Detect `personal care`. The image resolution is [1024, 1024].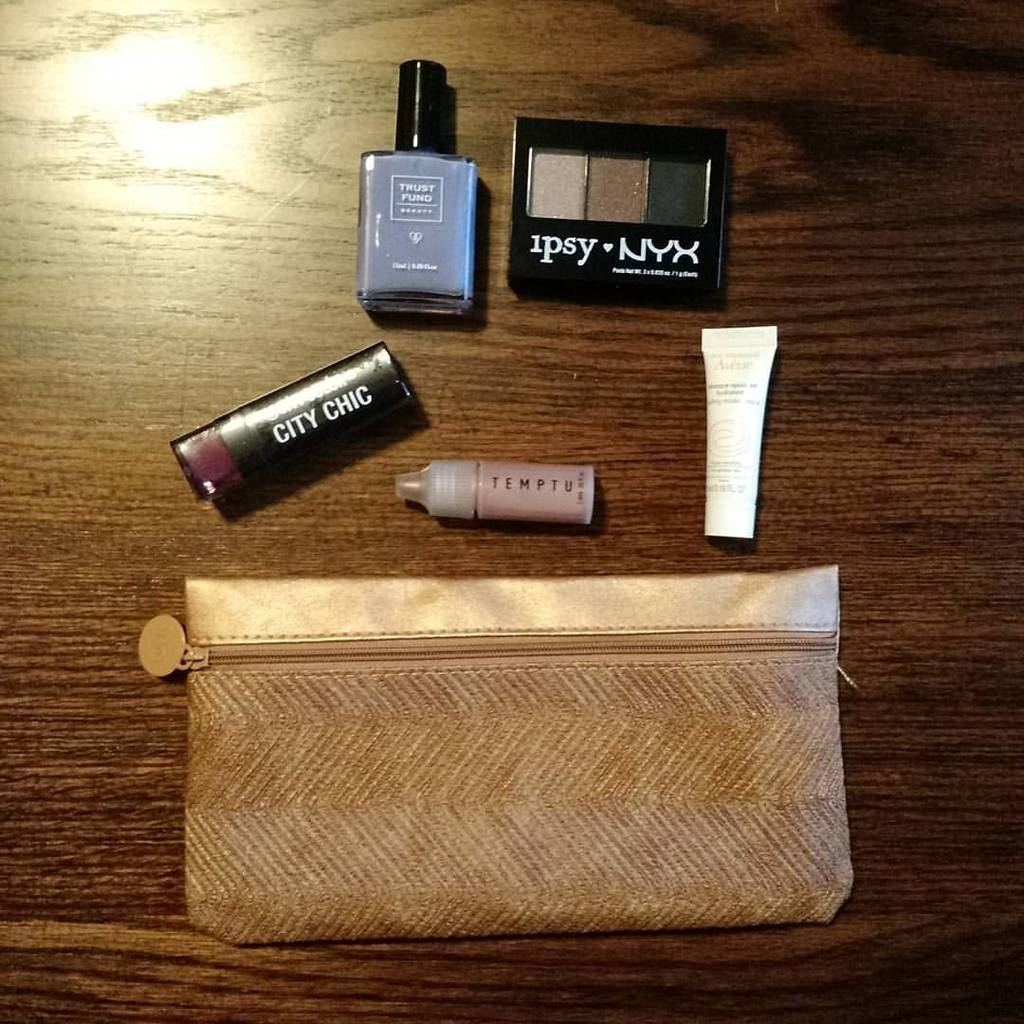
[501,115,725,323].
